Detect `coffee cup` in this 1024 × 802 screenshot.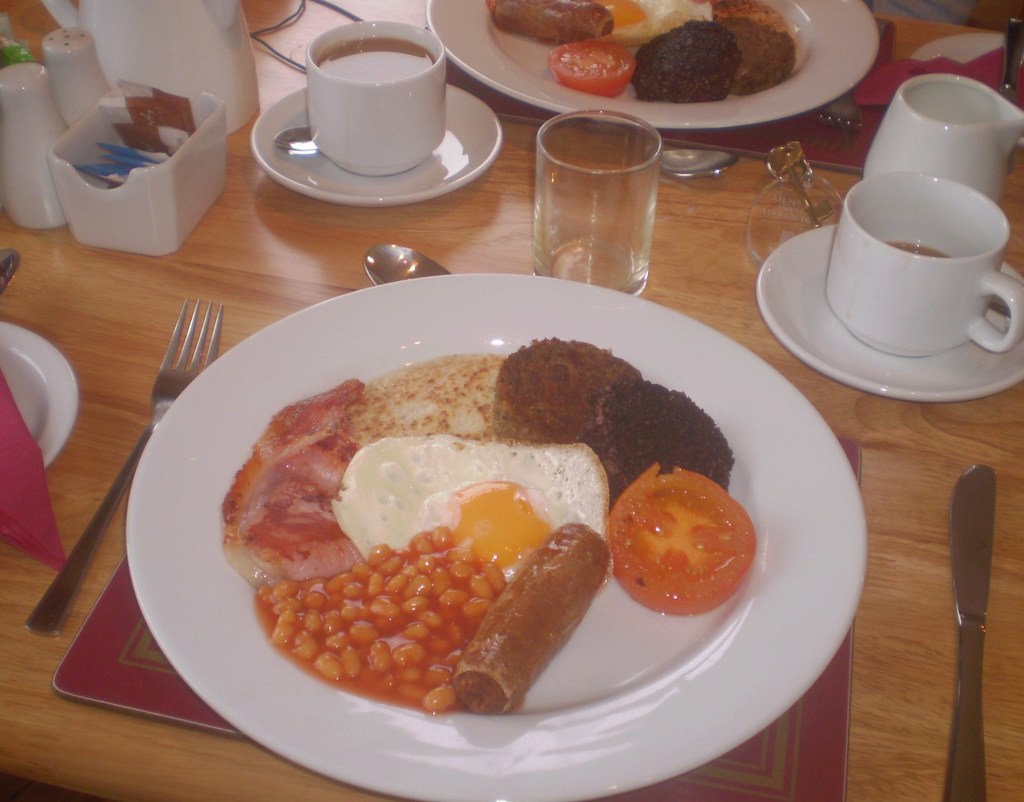
Detection: 822,163,1023,355.
